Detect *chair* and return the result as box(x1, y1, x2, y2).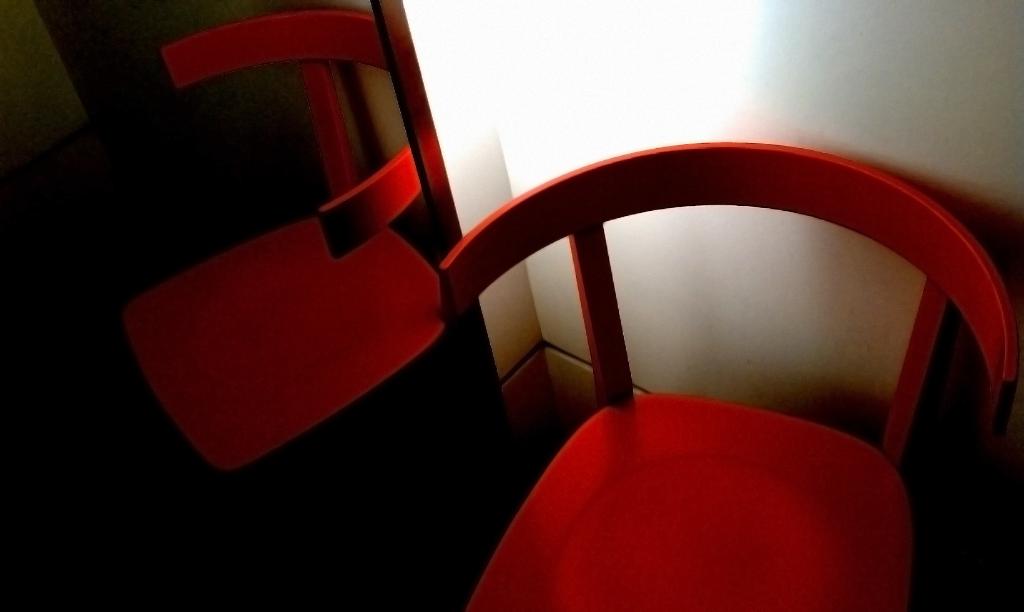
box(439, 140, 1022, 610).
